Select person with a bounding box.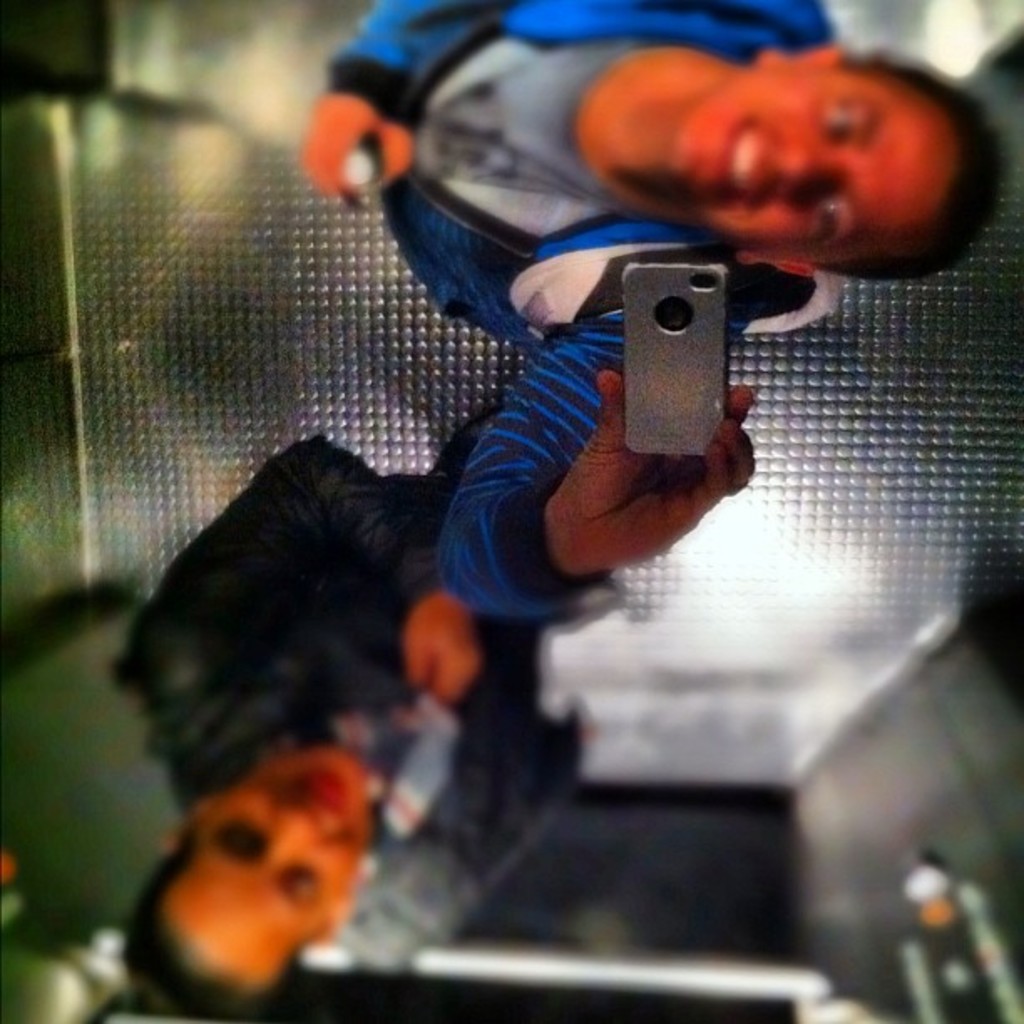
104/425/591/1022.
